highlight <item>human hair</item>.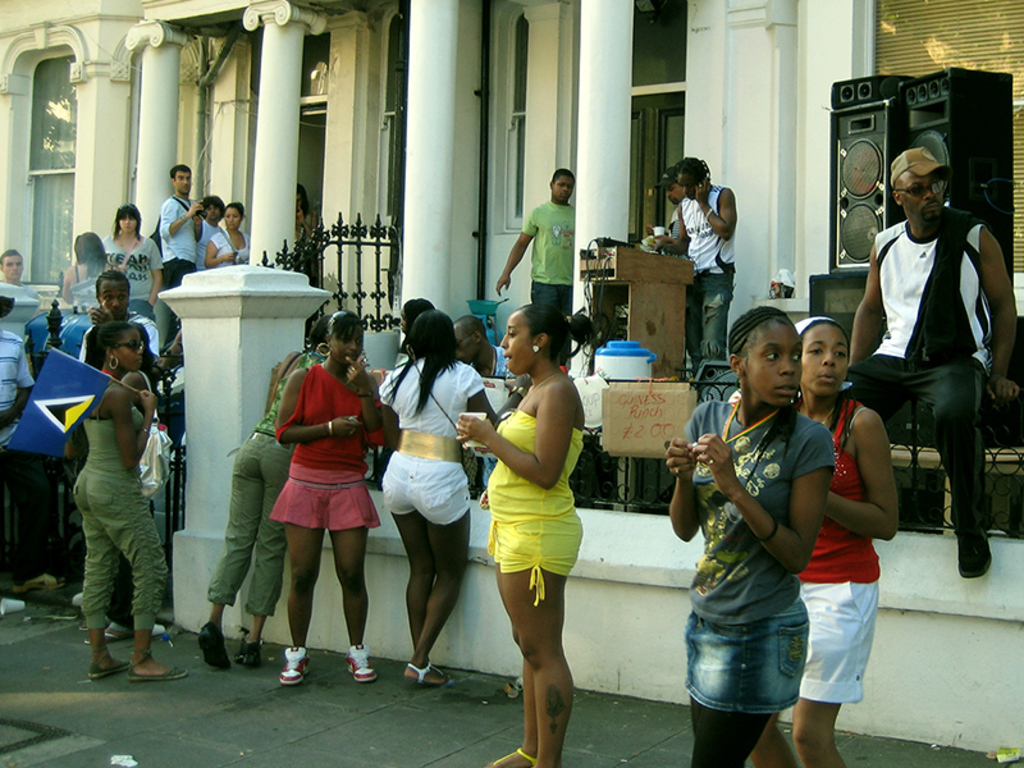
Highlighted region: [x1=681, y1=146, x2=717, y2=193].
